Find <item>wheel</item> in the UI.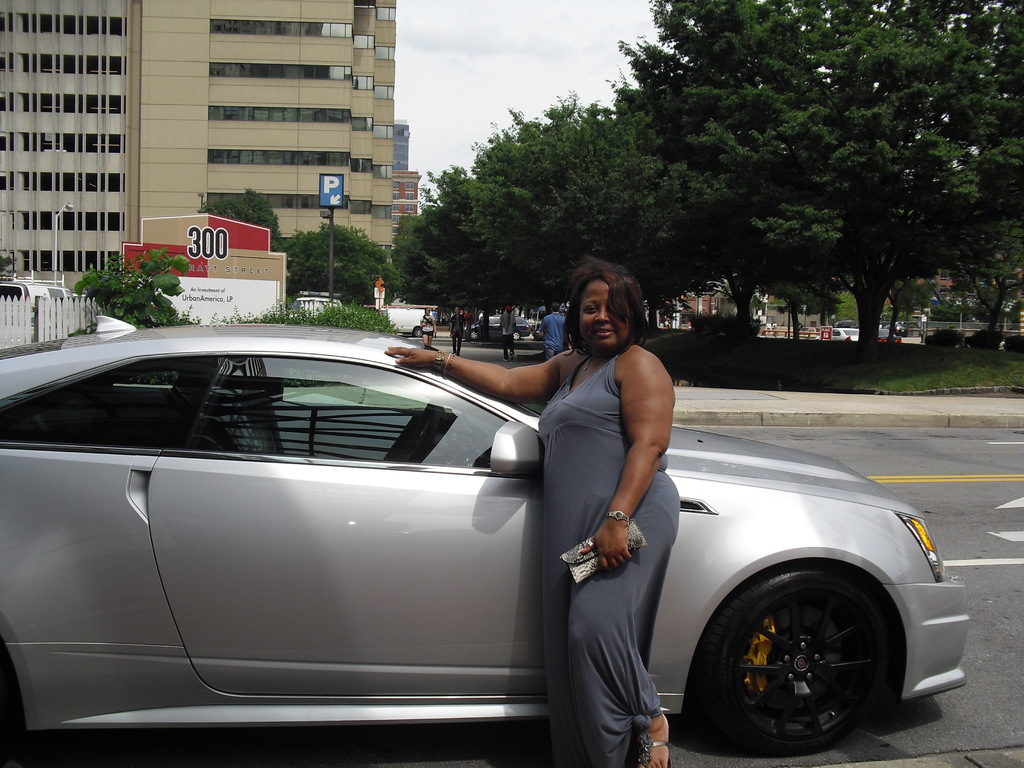
UI element at [x1=511, y1=332, x2=520, y2=339].
